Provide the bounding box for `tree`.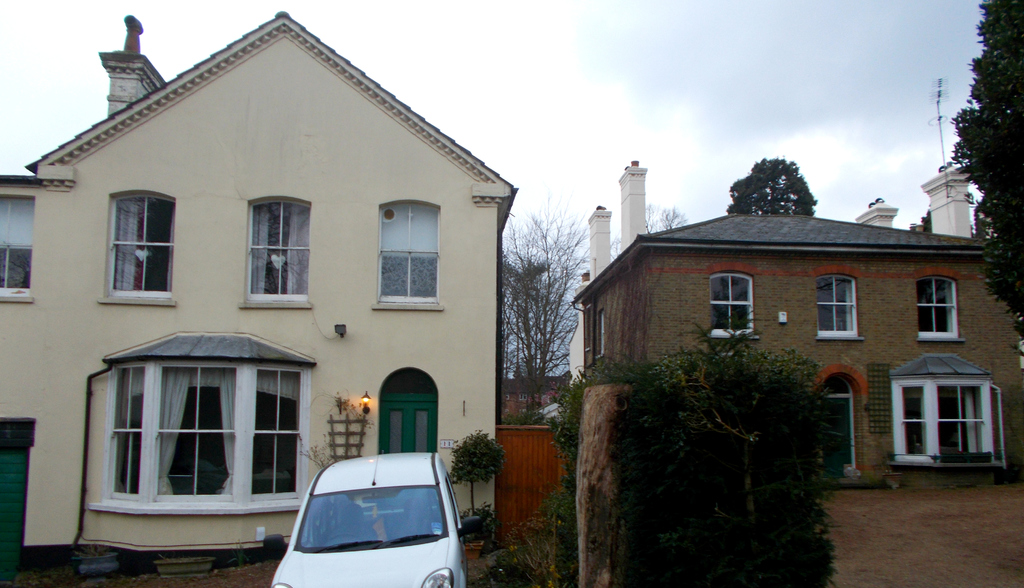
(left=495, top=195, right=584, bottom=421).
